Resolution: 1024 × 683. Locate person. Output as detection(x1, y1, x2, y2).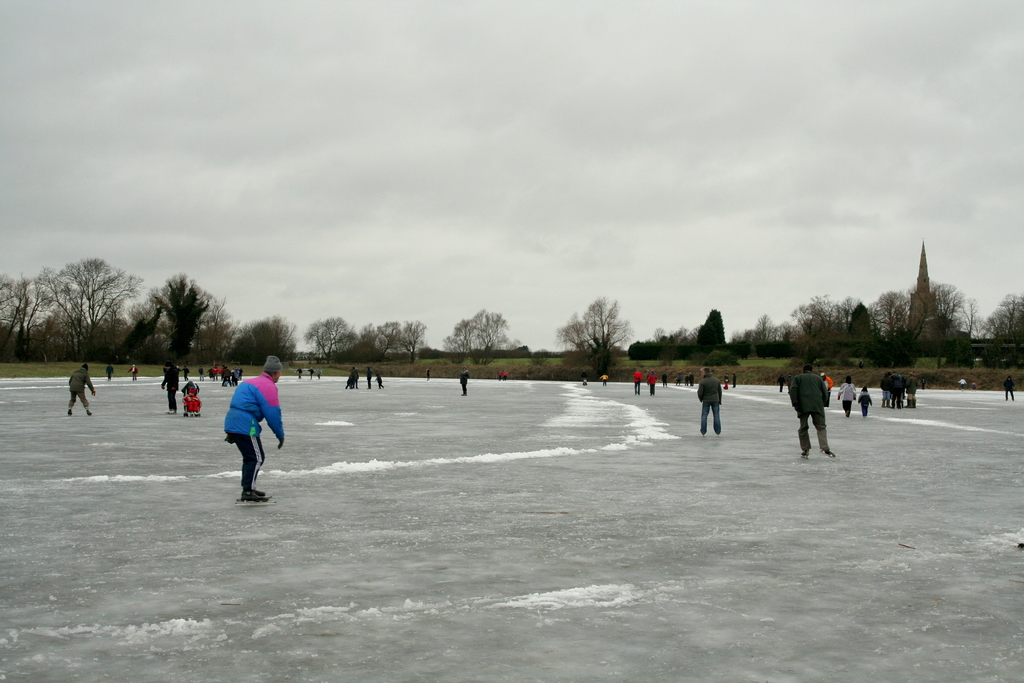
detection(858, 388, 874, 422).
